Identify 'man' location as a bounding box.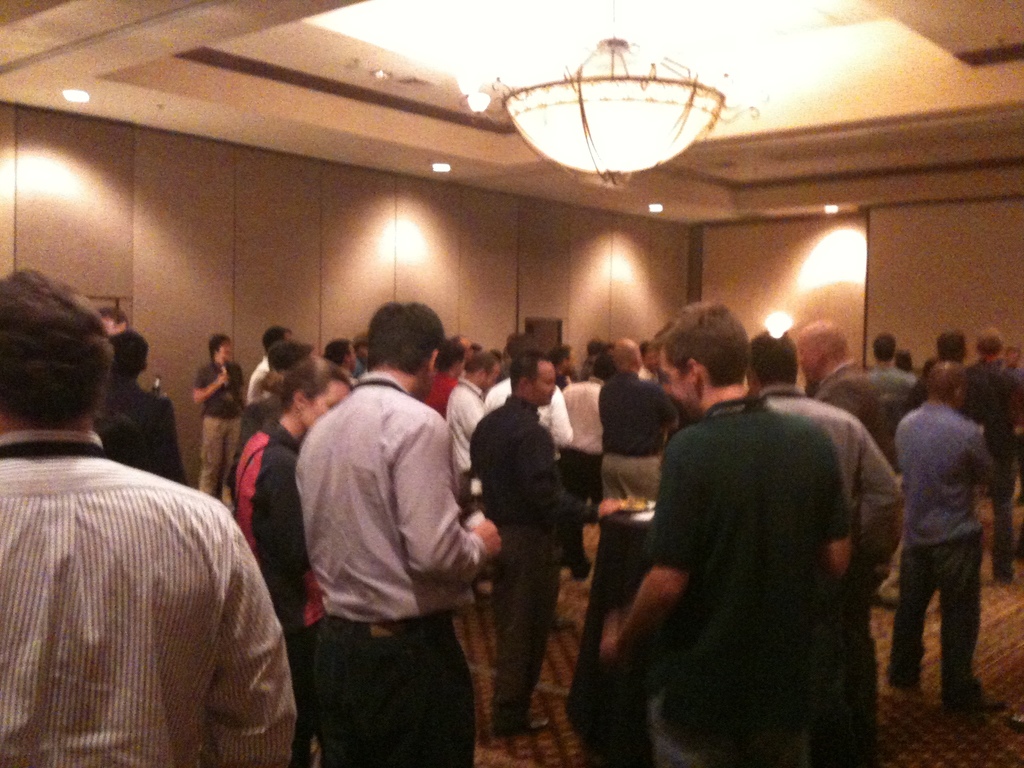
rect(744, 331, 902, 767).
